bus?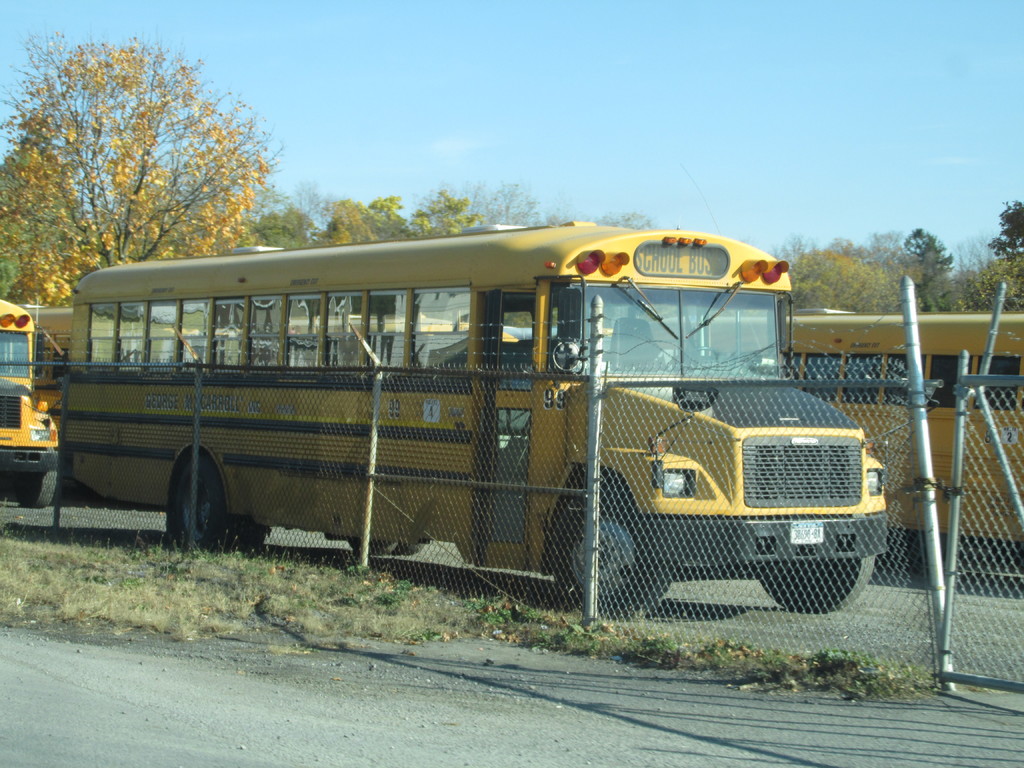
(x1=56, y1=219, x2=891, y2=618)
